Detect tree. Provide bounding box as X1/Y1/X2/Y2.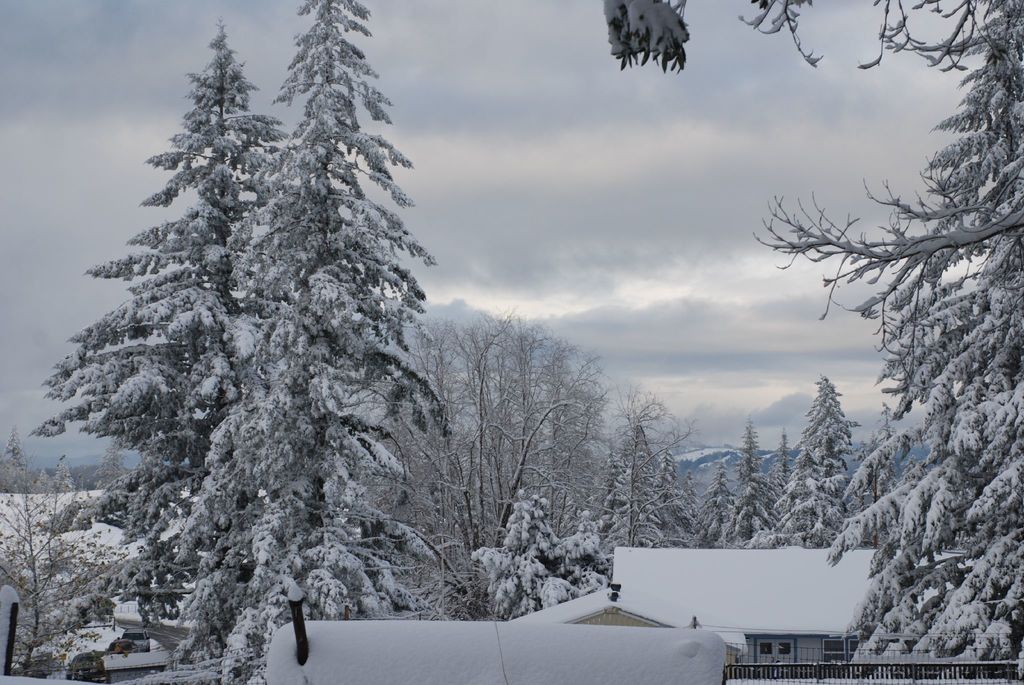
658/444/713/559.
